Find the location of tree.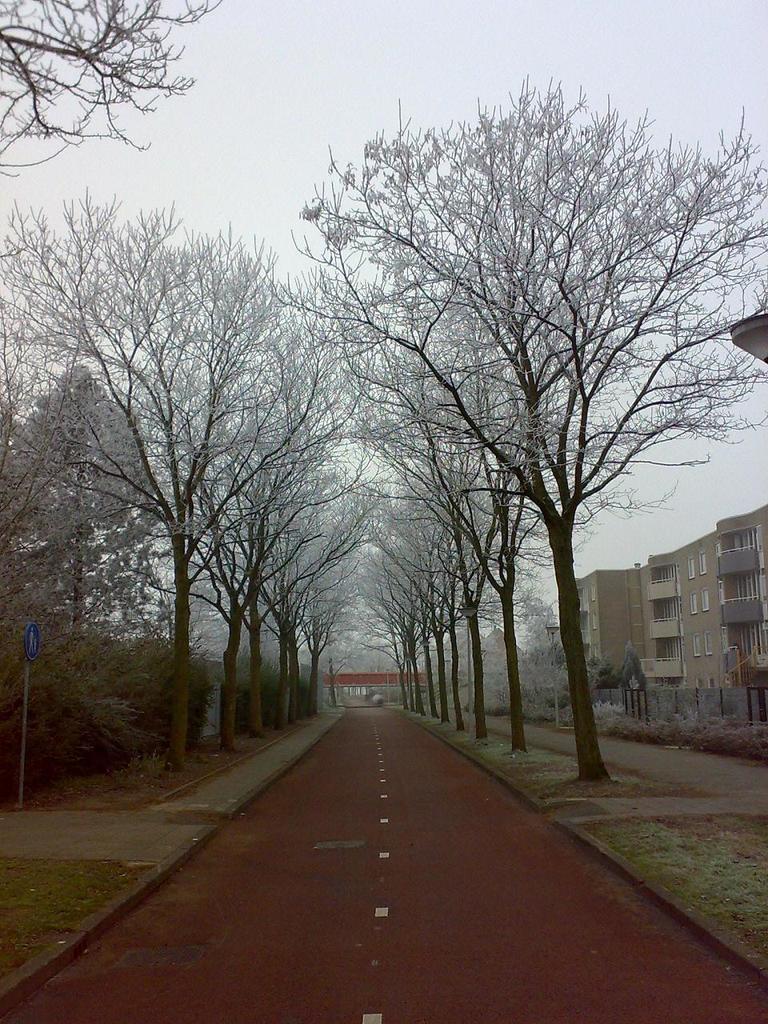
Location: l=373, t=483, r=461, b=735.
